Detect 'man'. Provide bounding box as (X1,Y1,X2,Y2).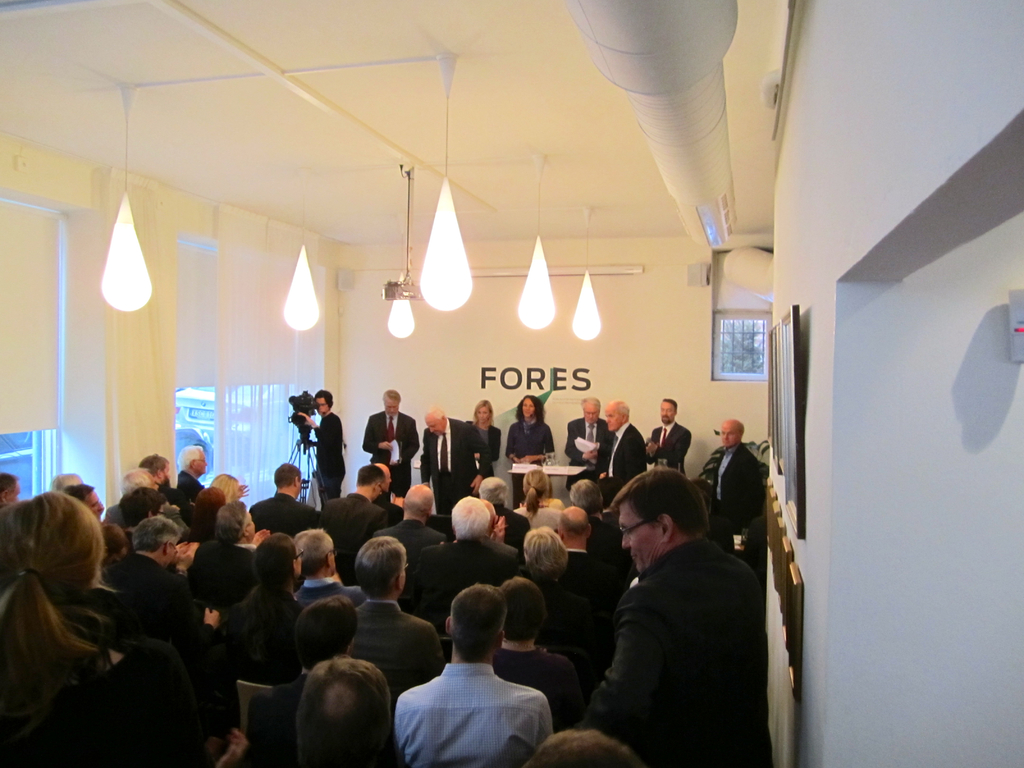
(414,403,492,514).
